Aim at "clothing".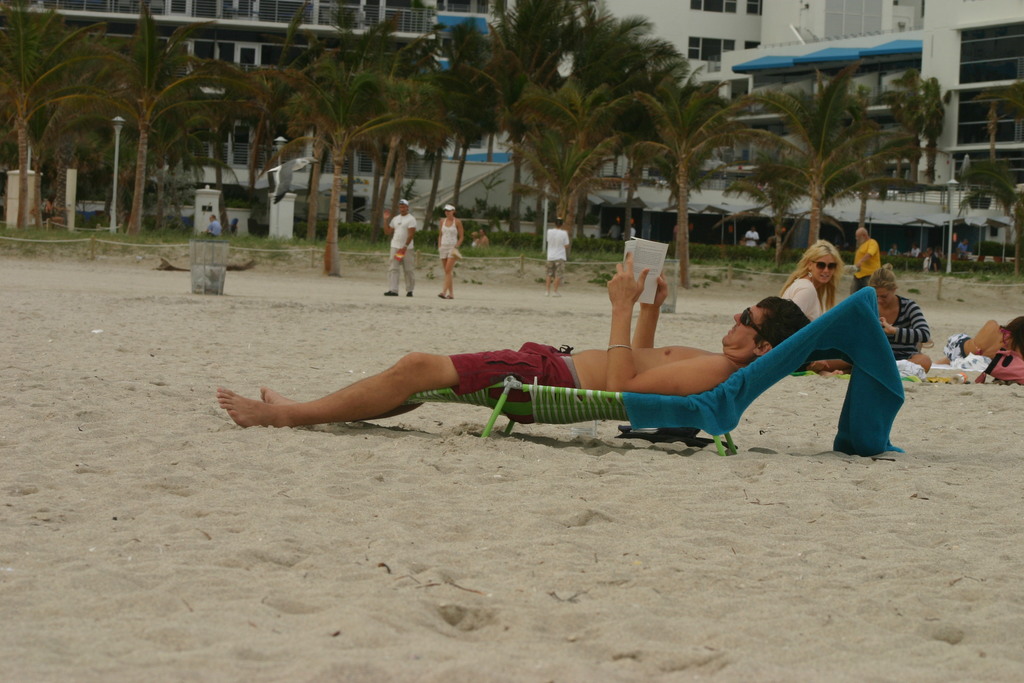
Aimed at select_region(438, 217, 458, 259).
